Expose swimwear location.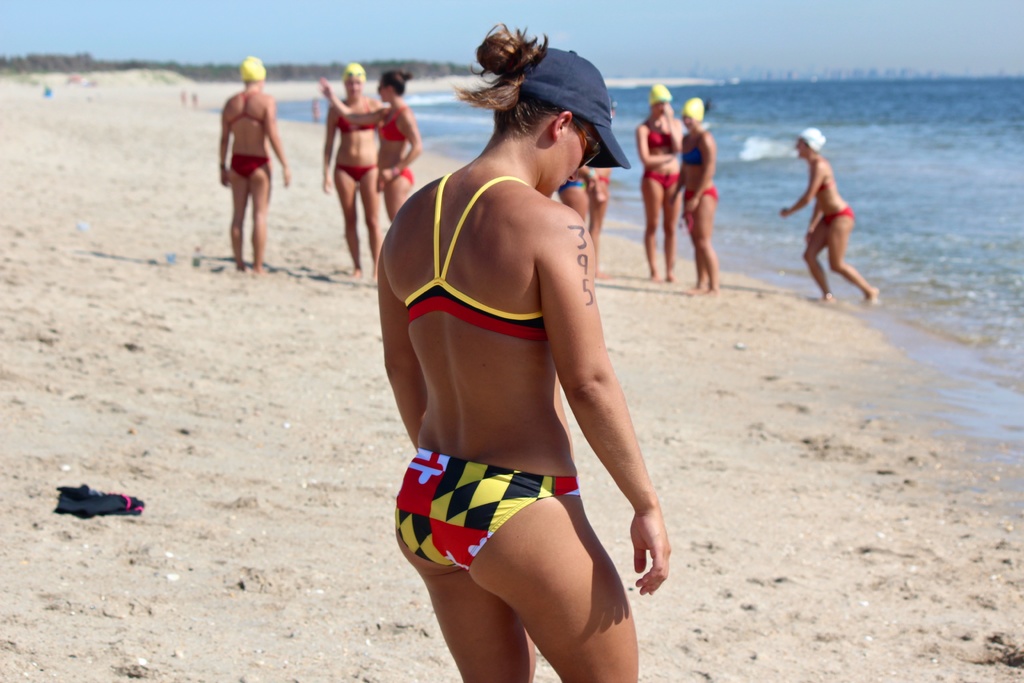
Exposed at [375, 104, 413, 147].
